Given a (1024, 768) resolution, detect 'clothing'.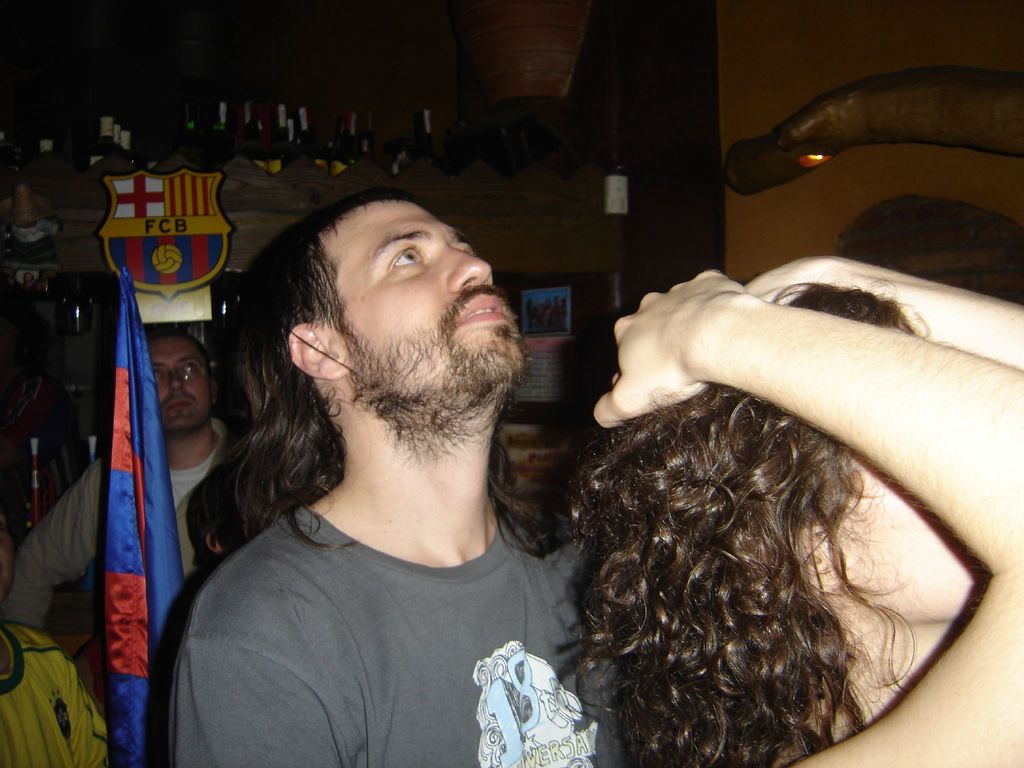
left=3, top=419, right=228, bottom=634.
